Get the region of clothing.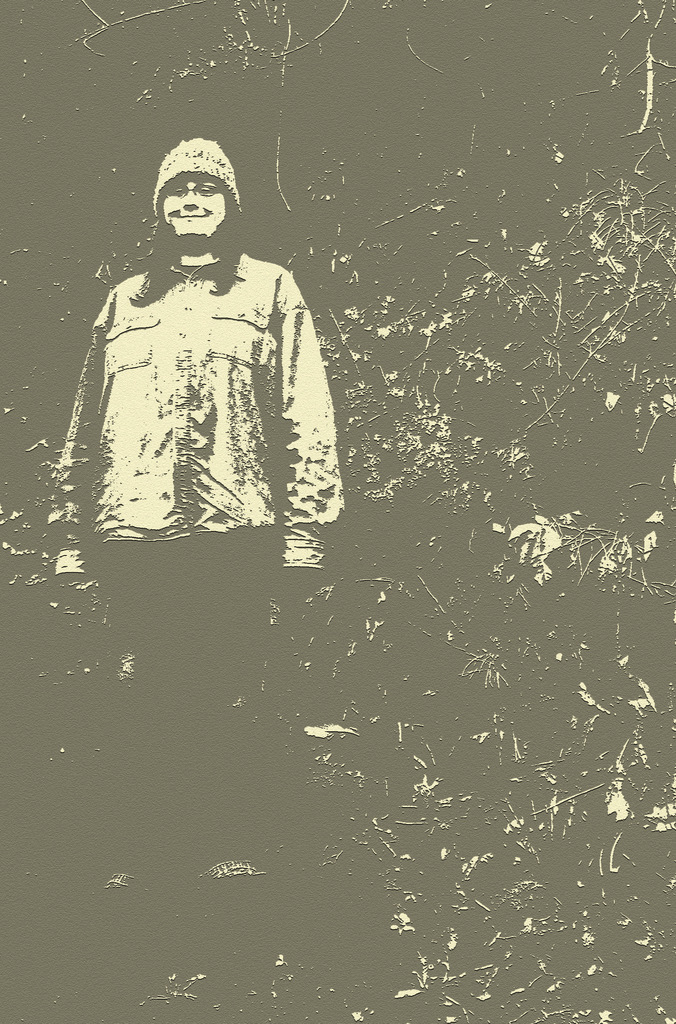
[64, 244, 327, 575].
